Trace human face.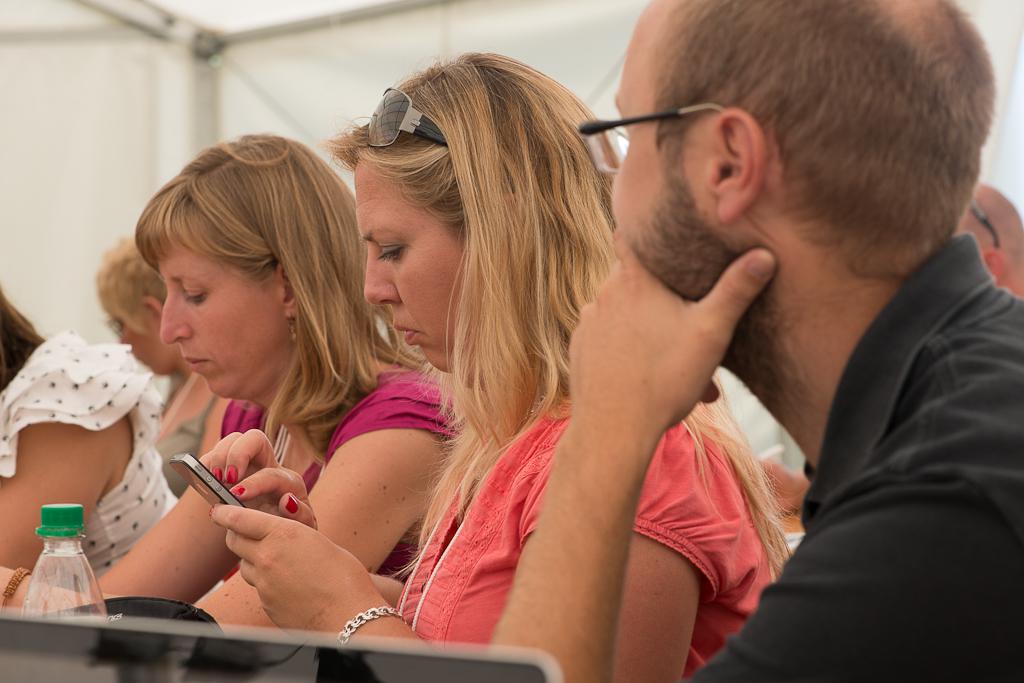
Traced to box(150, 230, 289, 408).
